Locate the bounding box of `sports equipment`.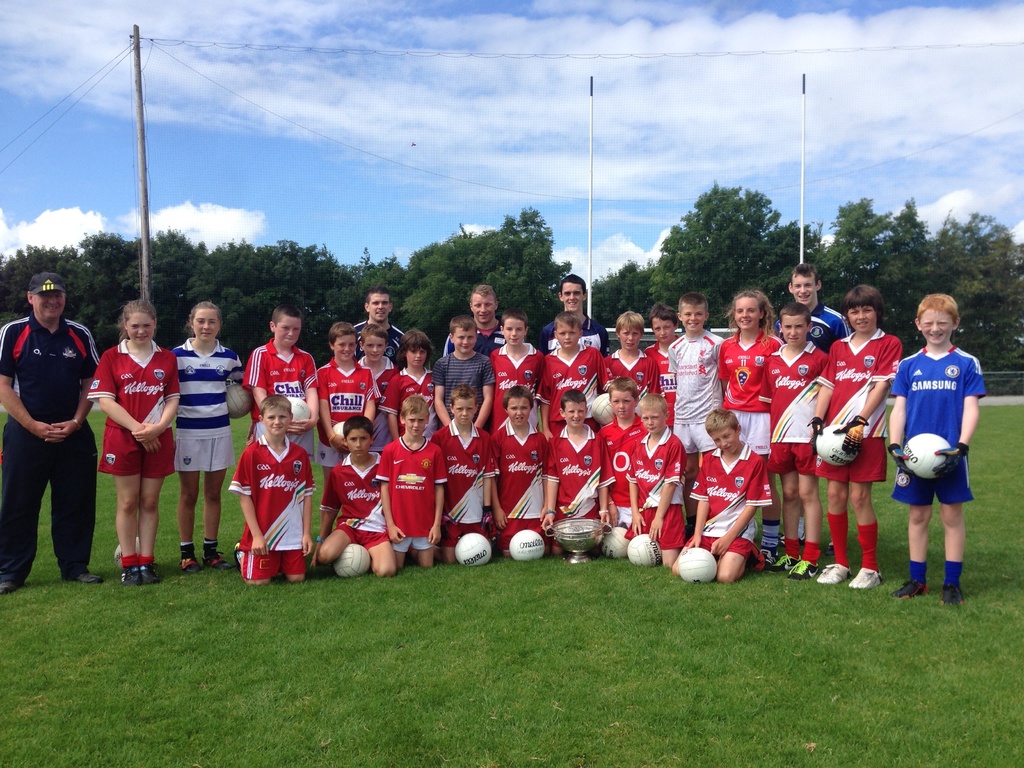
Bounding box: bbox=[284, 396, 316, 425].
